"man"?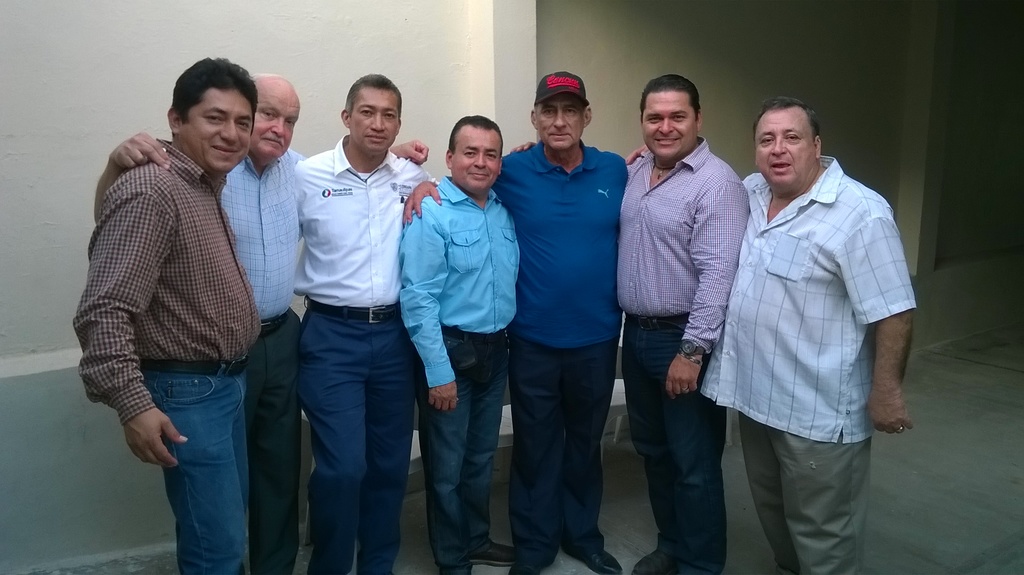
<box>697,83,916,574</box>
